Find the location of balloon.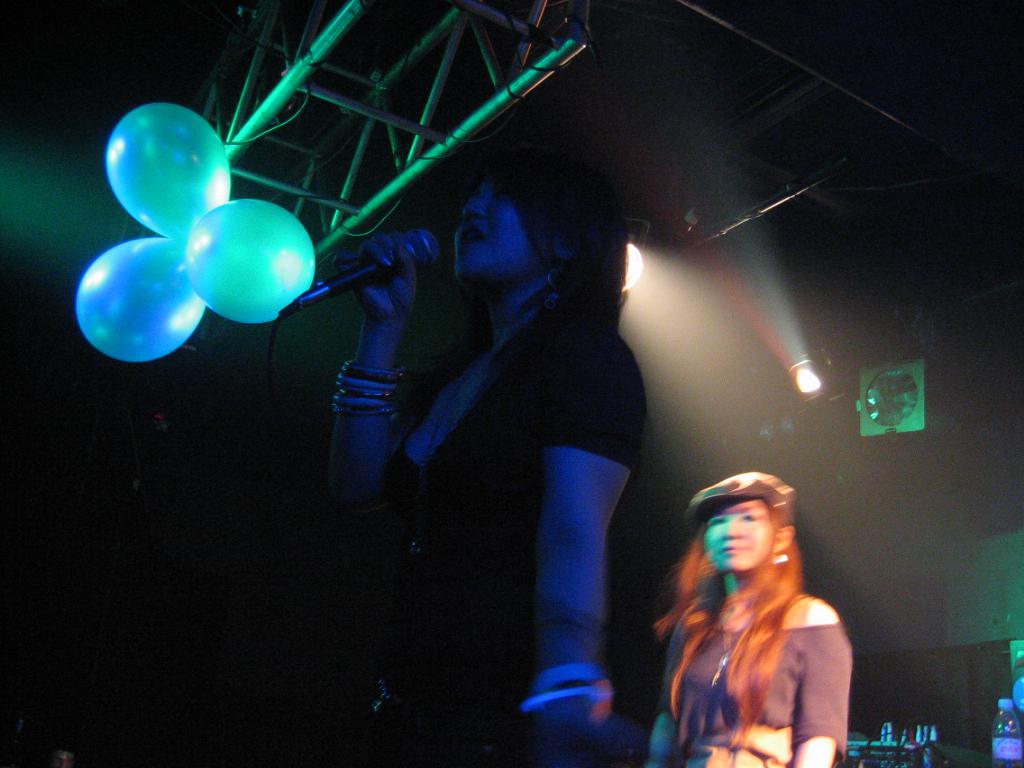
Location: {"left": 74, "top": 235, "right": 202, "bottom": 363}.
